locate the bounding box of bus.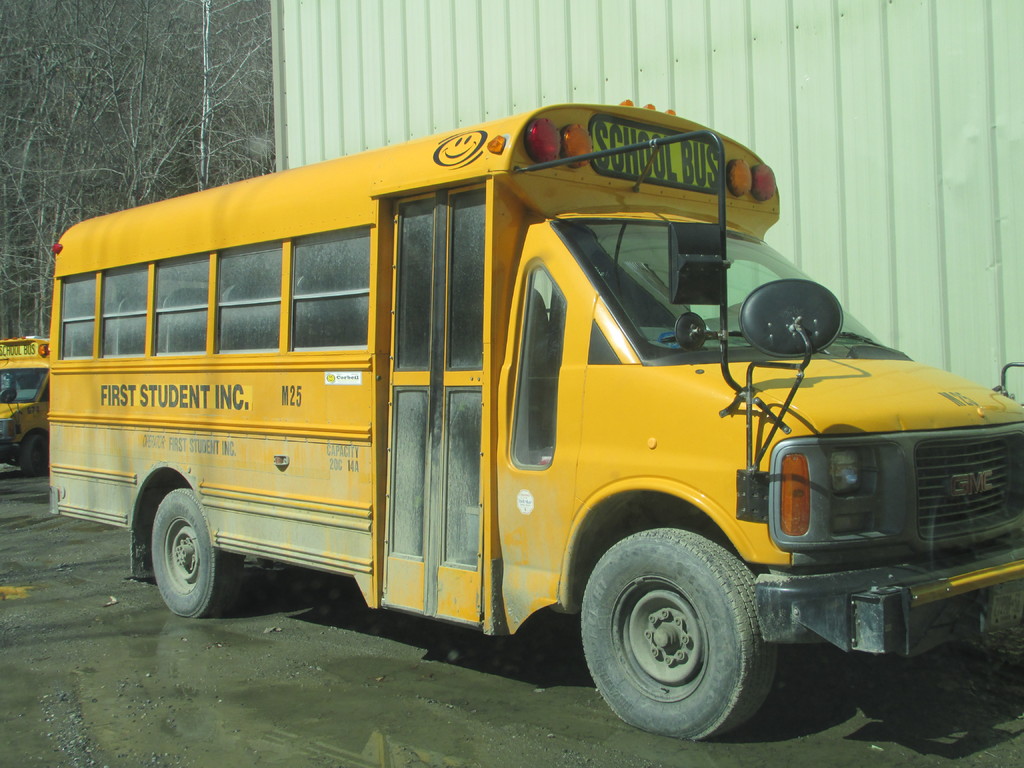
Bounding box: rect(1, 337, 51, 476).
